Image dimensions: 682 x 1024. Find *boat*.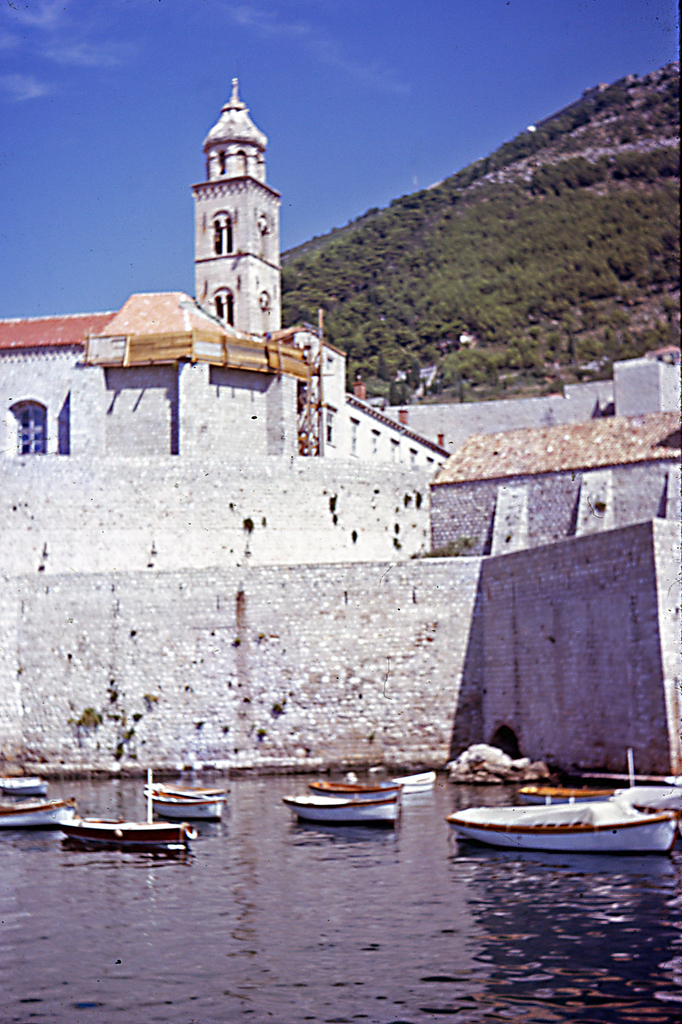
rect(615, 764, 681, 819).
